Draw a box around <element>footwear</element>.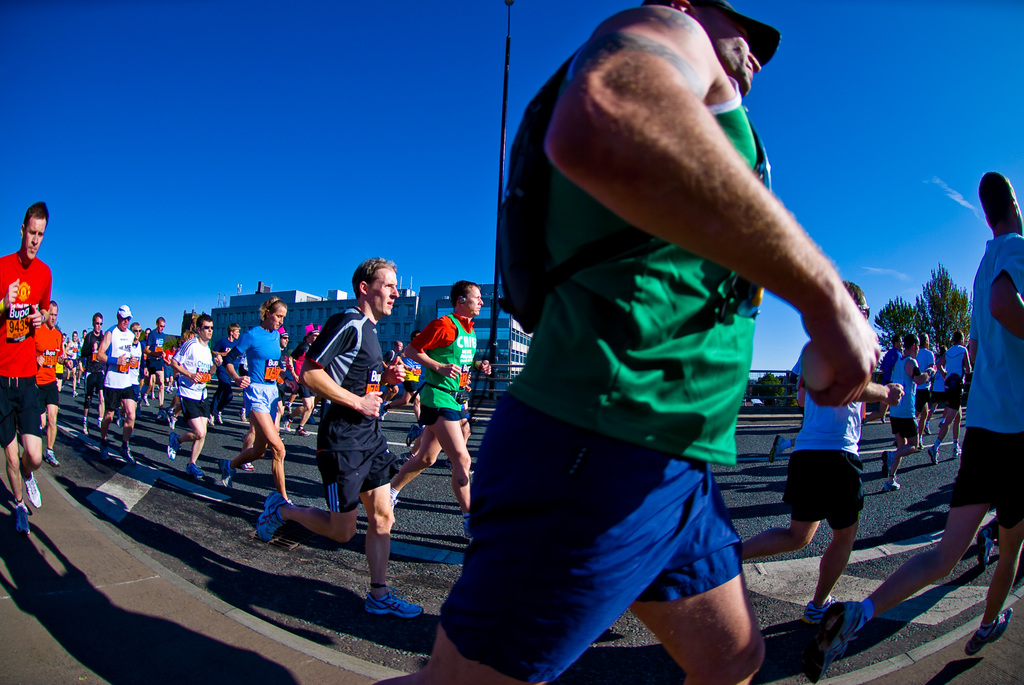
45:452:62:468.
